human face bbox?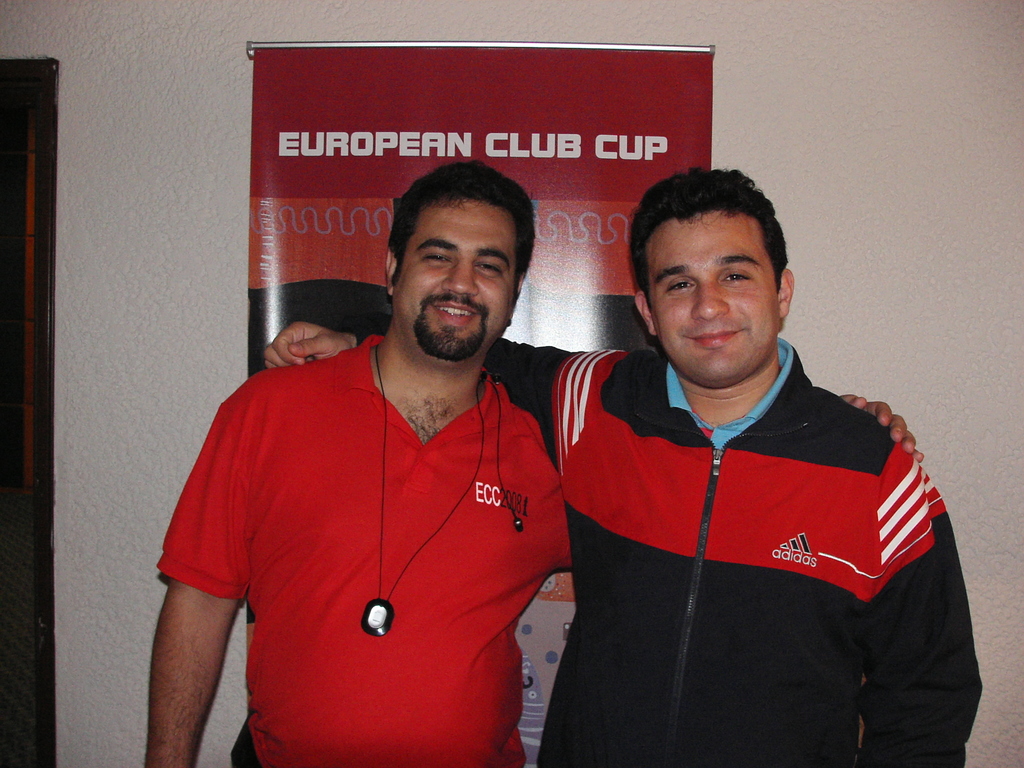
rect(650, 216, 781, 381)
